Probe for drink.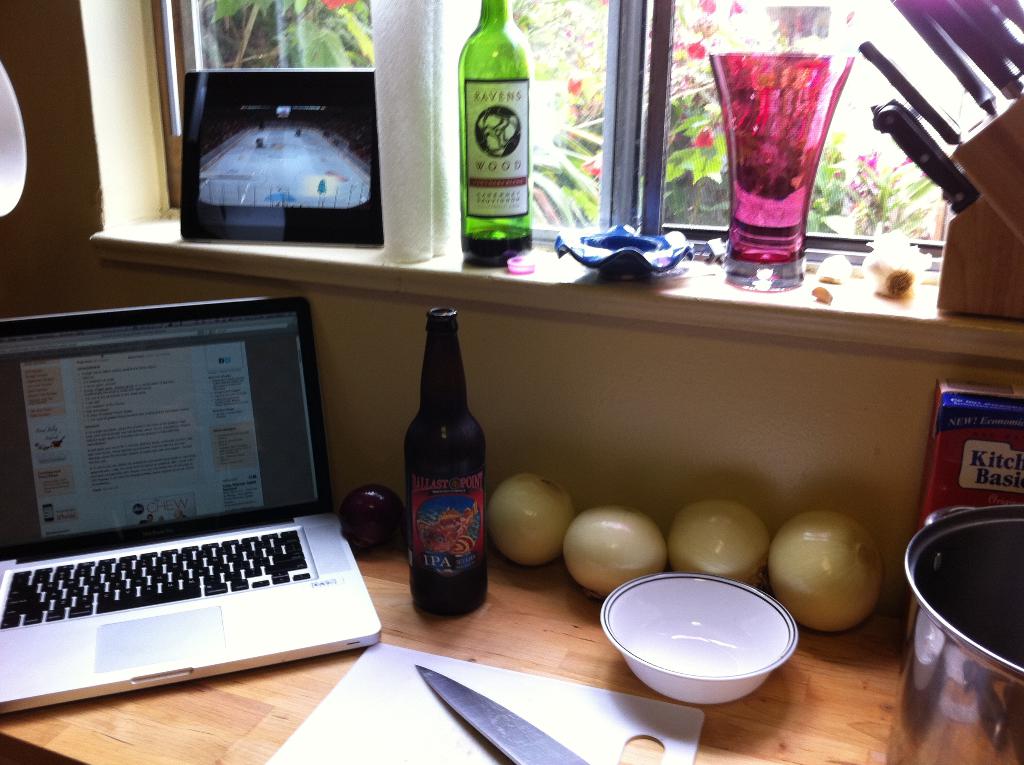
Probe result: (467,230,525,261).
